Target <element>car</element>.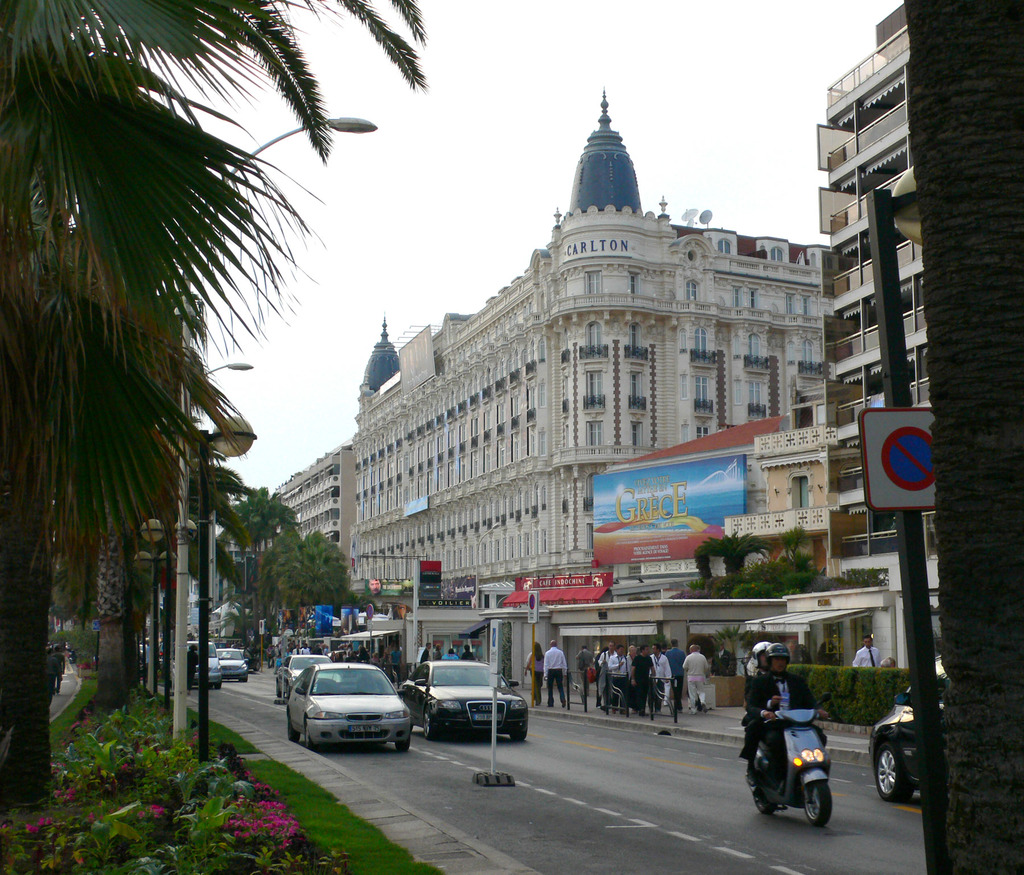
Target region: 868, 652, 945, 796.
